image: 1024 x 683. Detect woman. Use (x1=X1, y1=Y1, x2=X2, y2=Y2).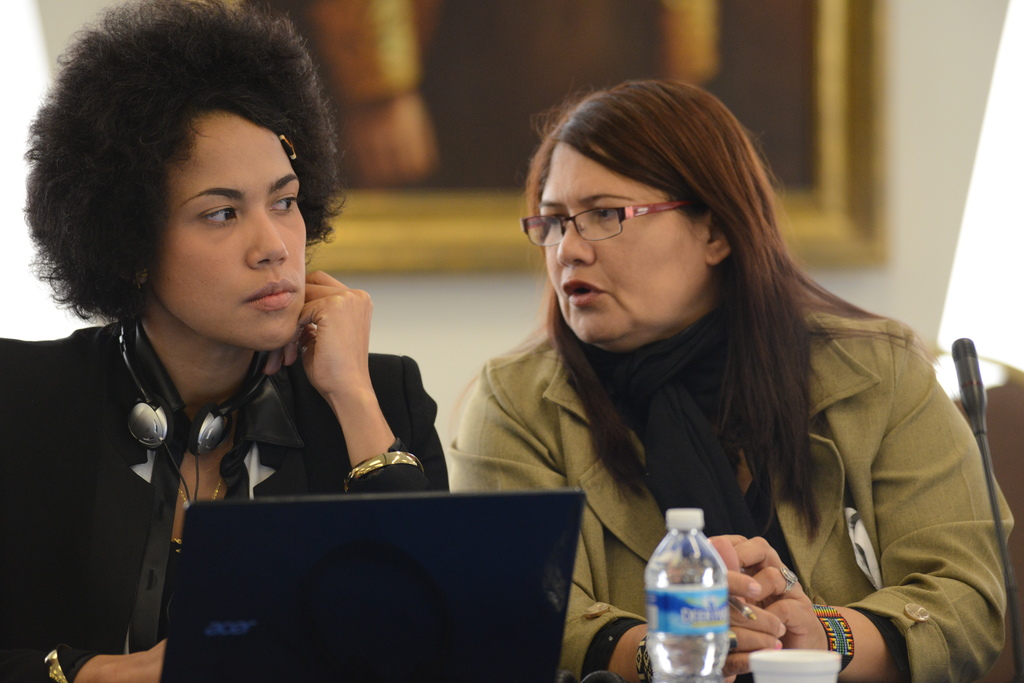
(x1=0, y1=0, x2=451, y2=682).
